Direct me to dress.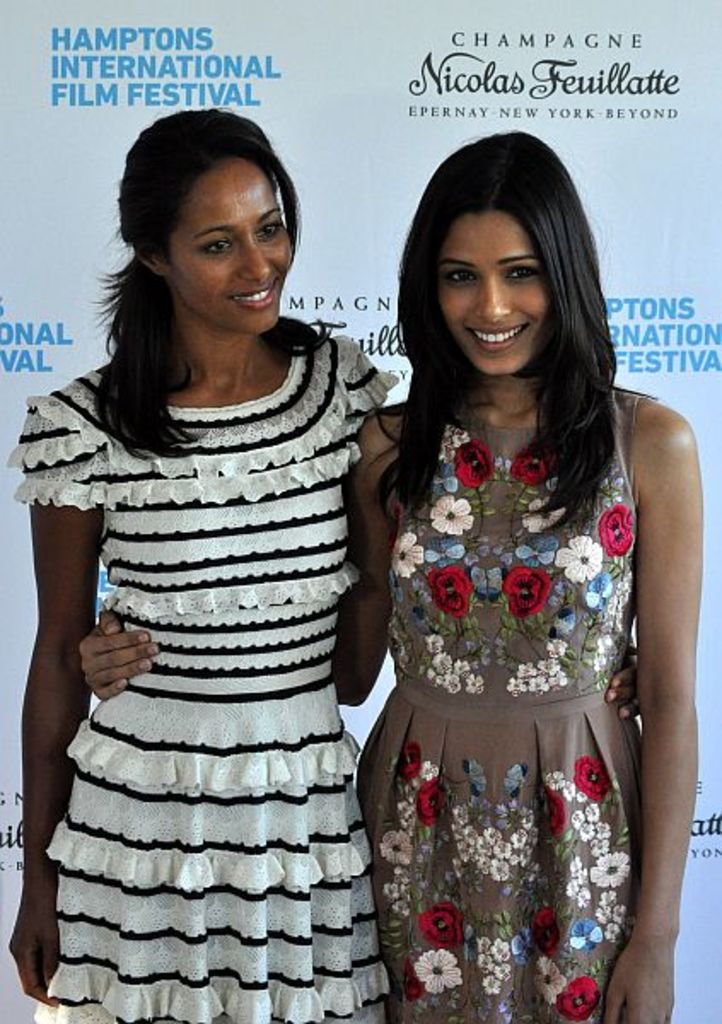
Direction: rect(2, 328, 396, 1022).
